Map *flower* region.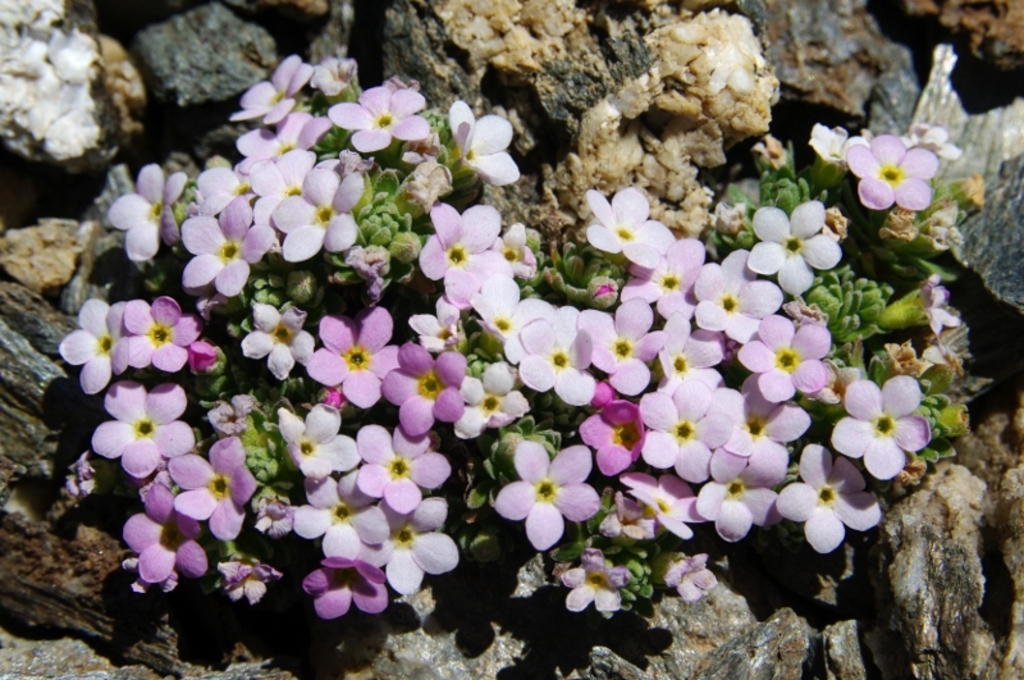
Mapped to (180, 165, 248, 202).
